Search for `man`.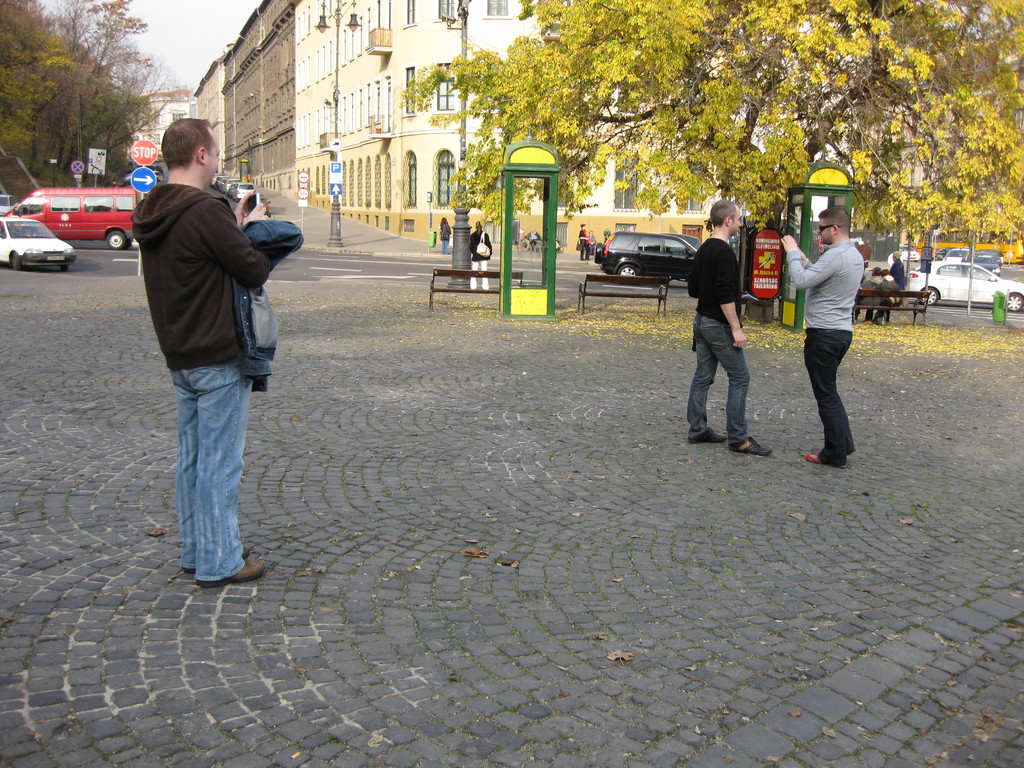
Found at bbox(684, 198, 773, 452).
